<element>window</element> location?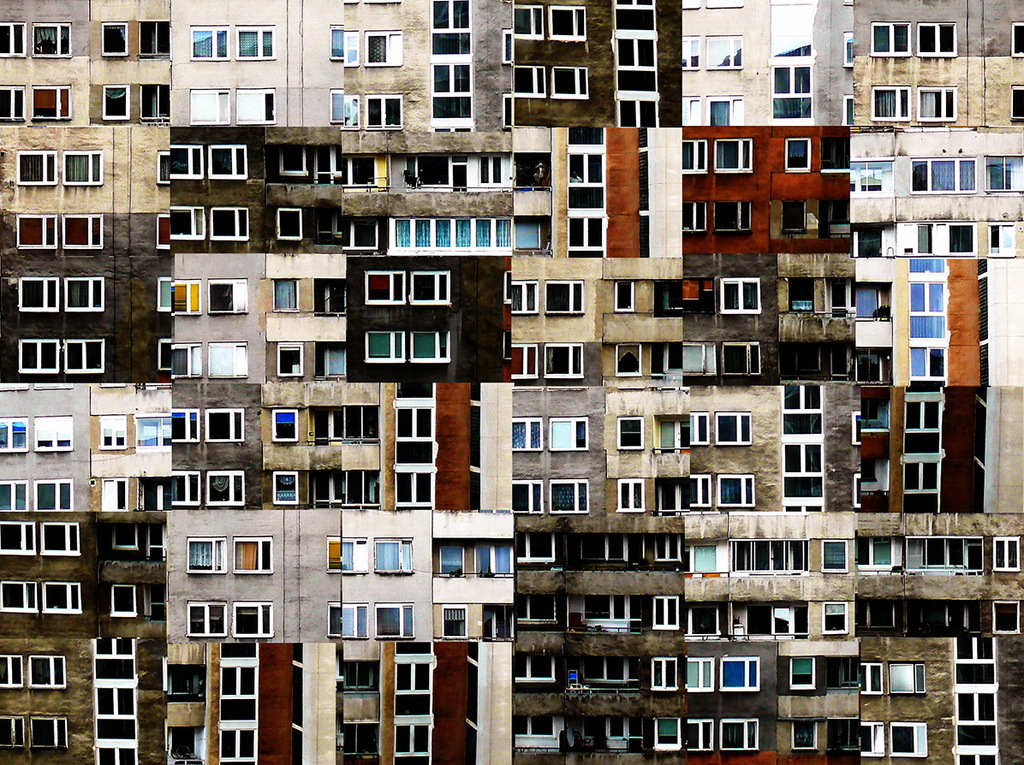
<box>655,344,690,380</box>
